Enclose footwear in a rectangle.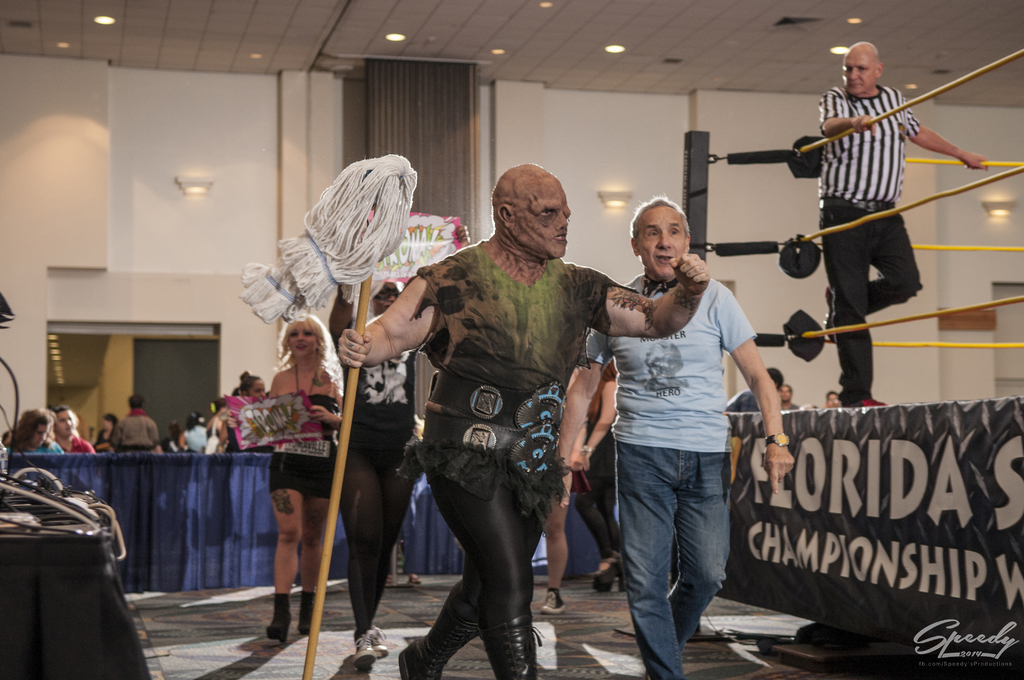
(left=479, top=611, right=542, bottom=679).
